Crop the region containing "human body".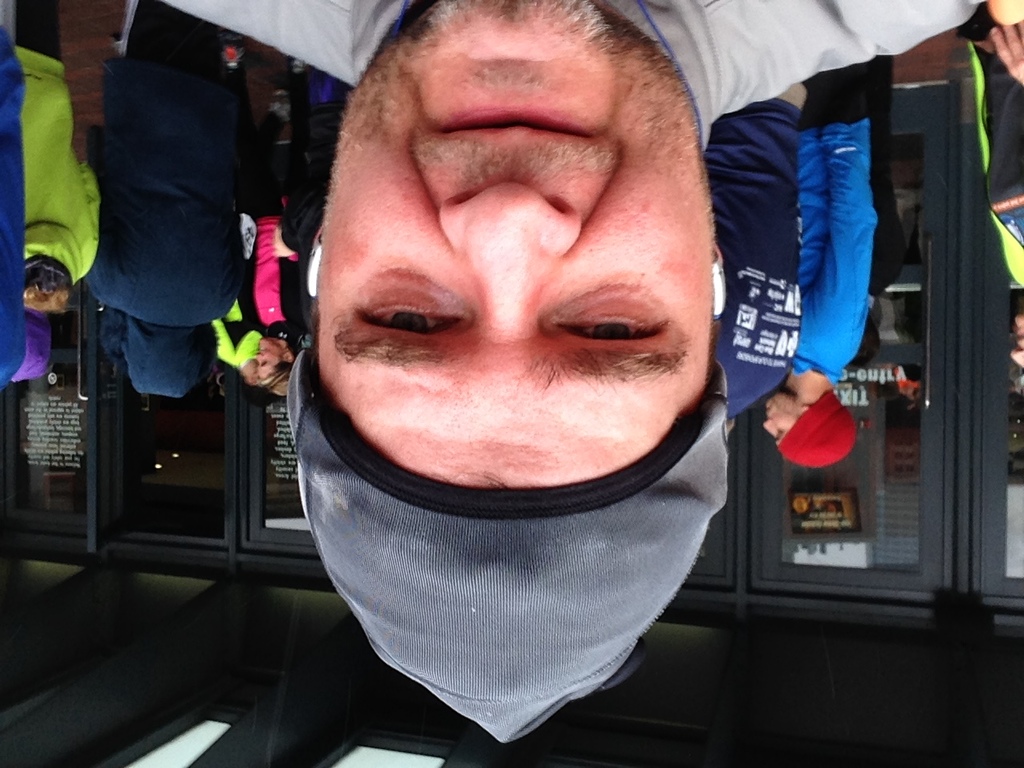
Crop region: x1=791, y1=58, x2=877, y2=378.
